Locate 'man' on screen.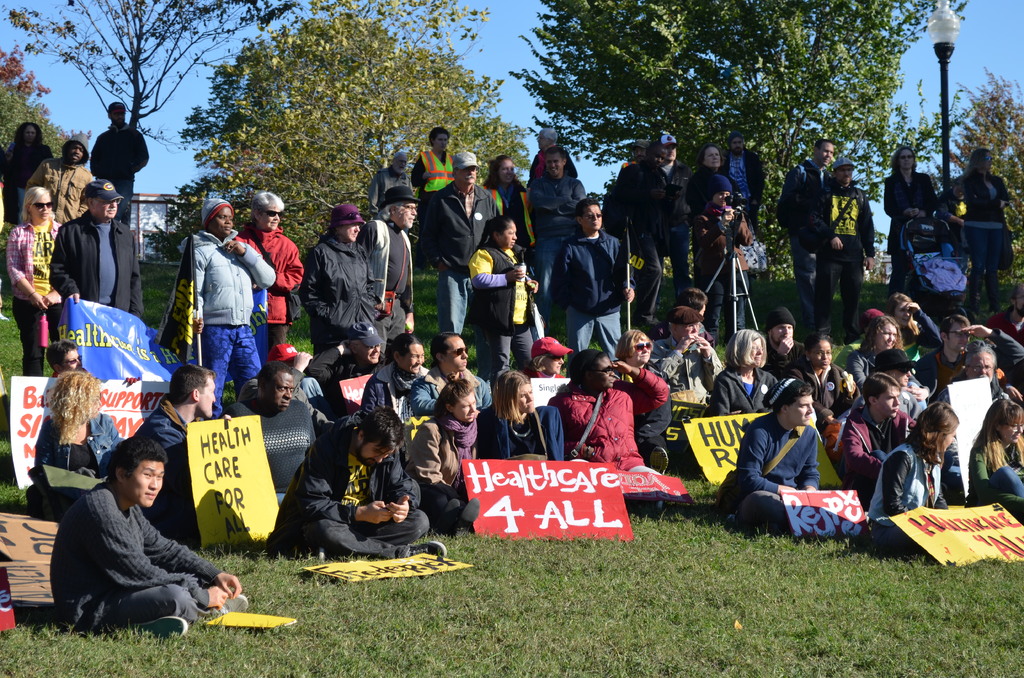
On screen at bbox=[45, 180, 147, 320].
